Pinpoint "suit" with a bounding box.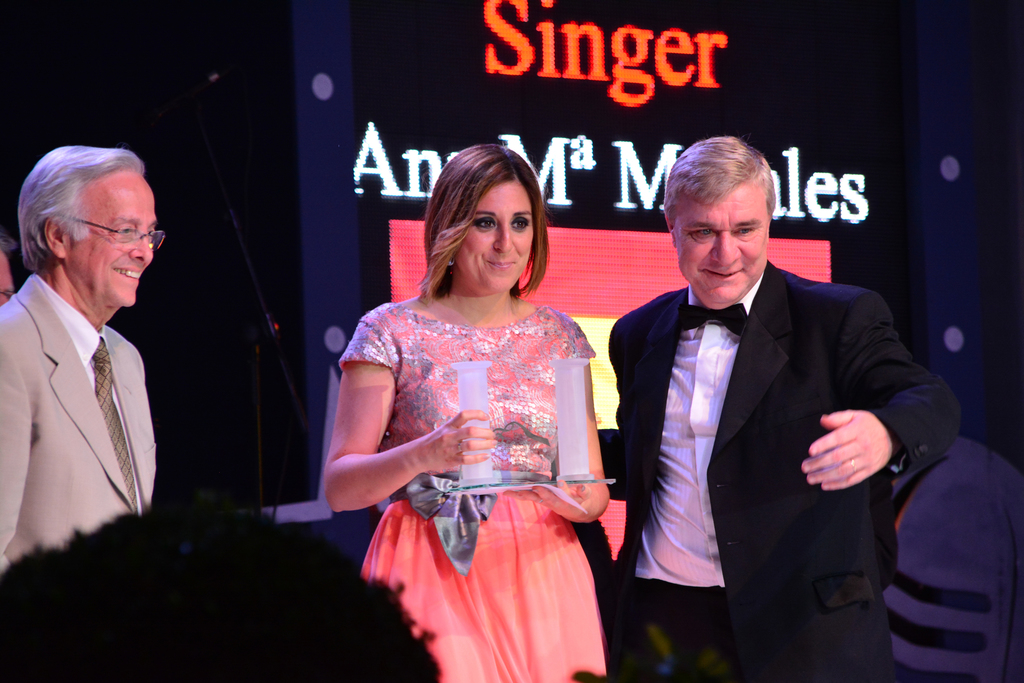
bbox(604, 168, 939, 664).
